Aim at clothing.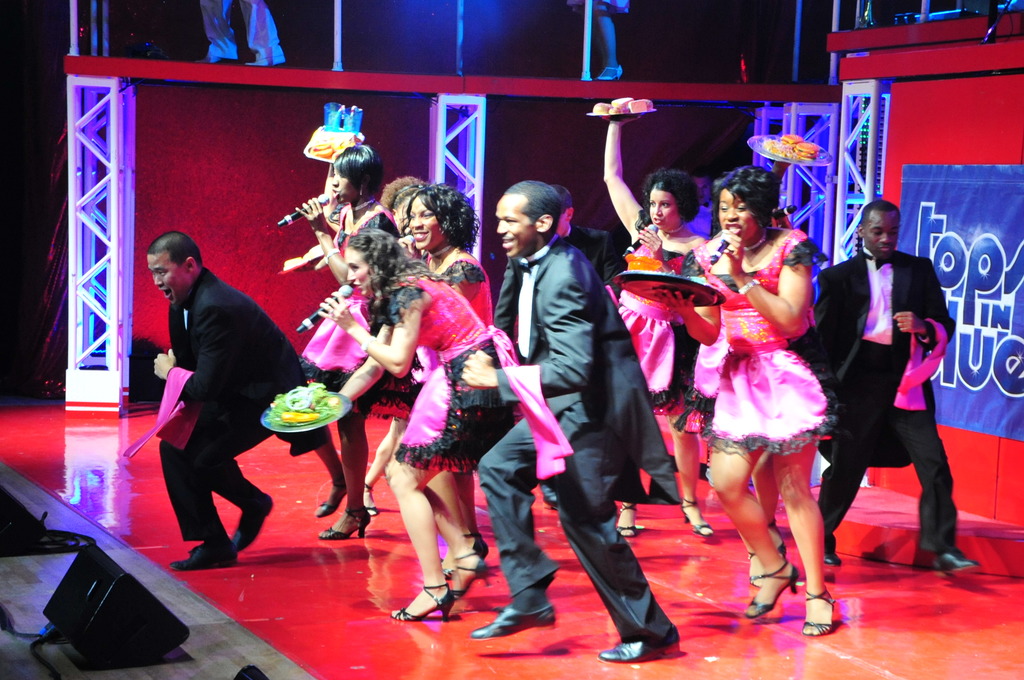
Aimed at x1=472, y1=243, x2=678, y2=642.
